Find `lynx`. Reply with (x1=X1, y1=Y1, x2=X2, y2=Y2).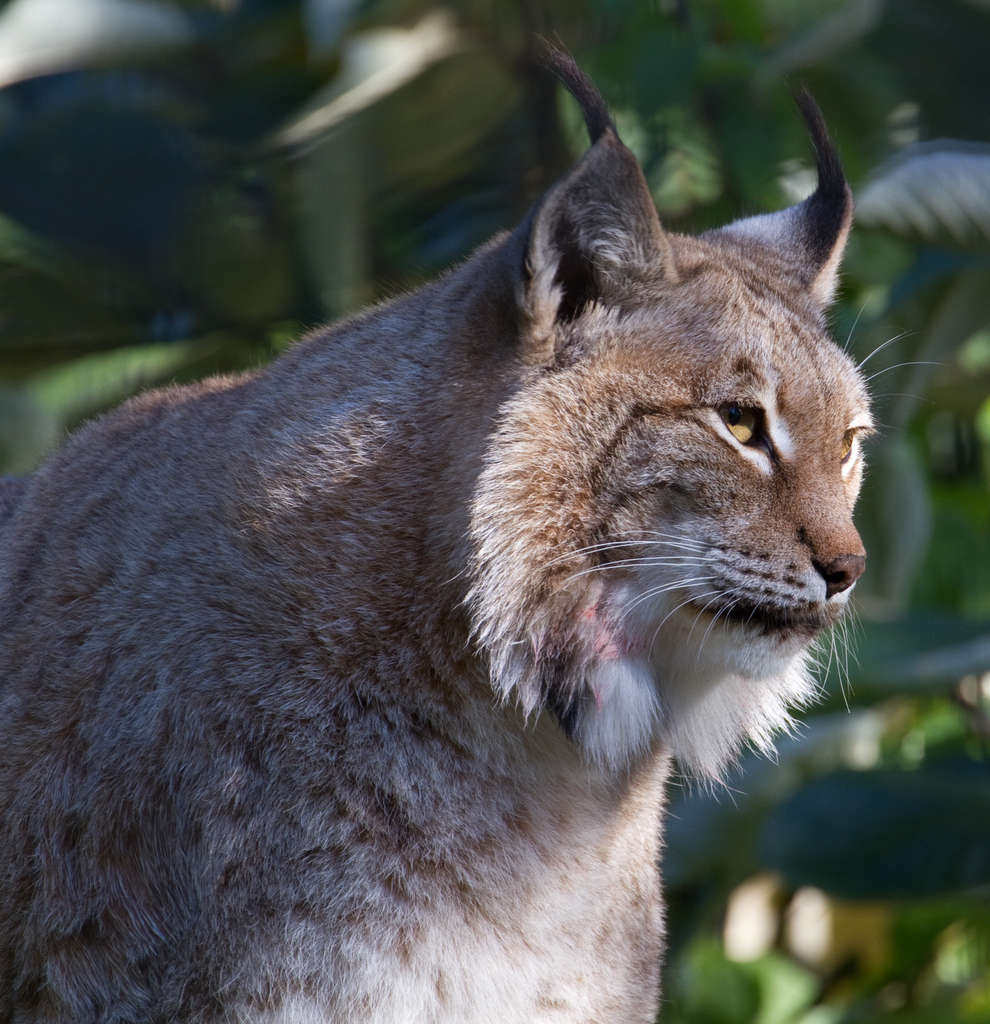
(x1=0, y1=27, x2=946, y2=1023).
